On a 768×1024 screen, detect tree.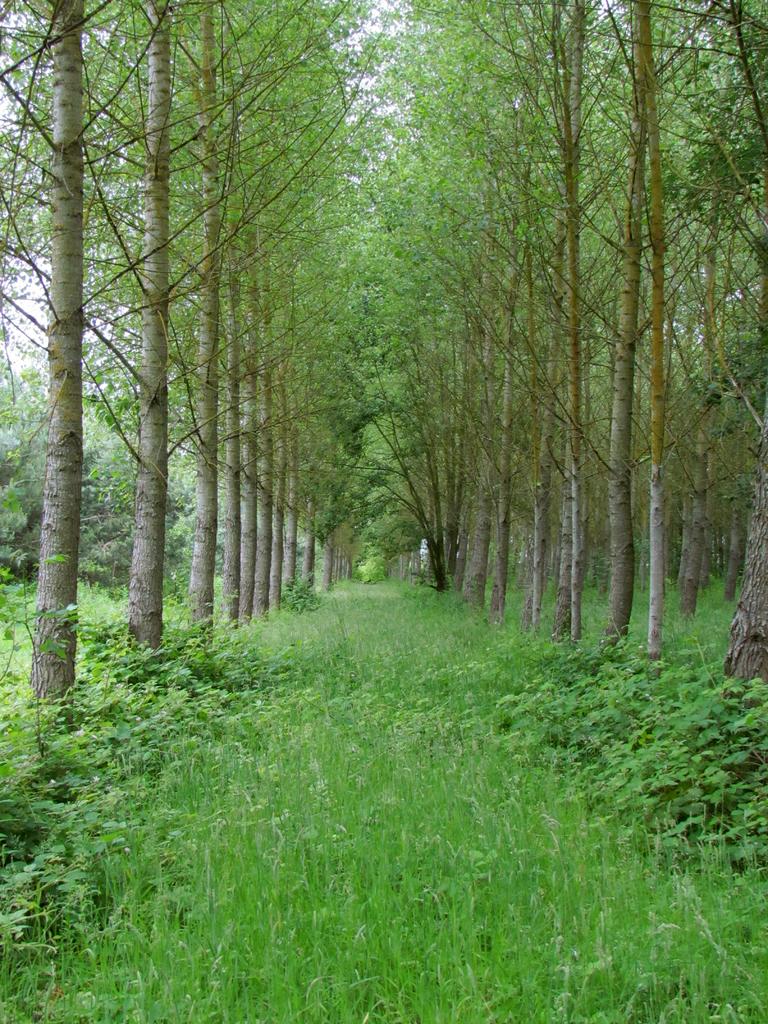
149/0/330/614.
